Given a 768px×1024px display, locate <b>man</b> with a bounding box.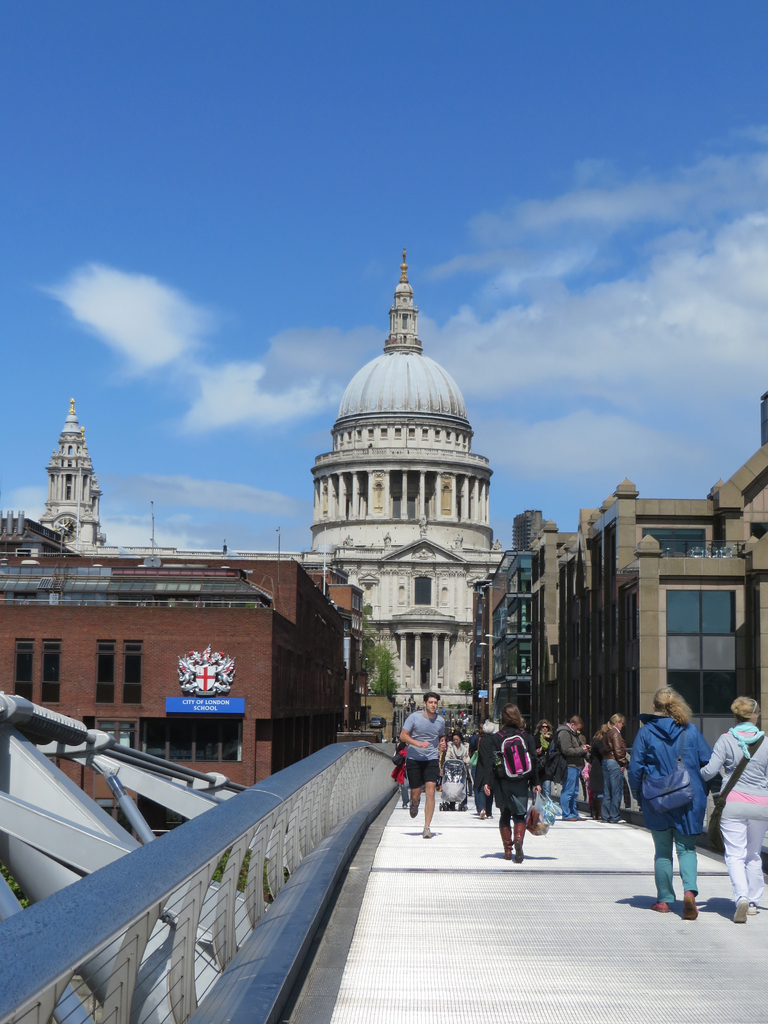
Located: bbox=[631, 692, 744, 922].
